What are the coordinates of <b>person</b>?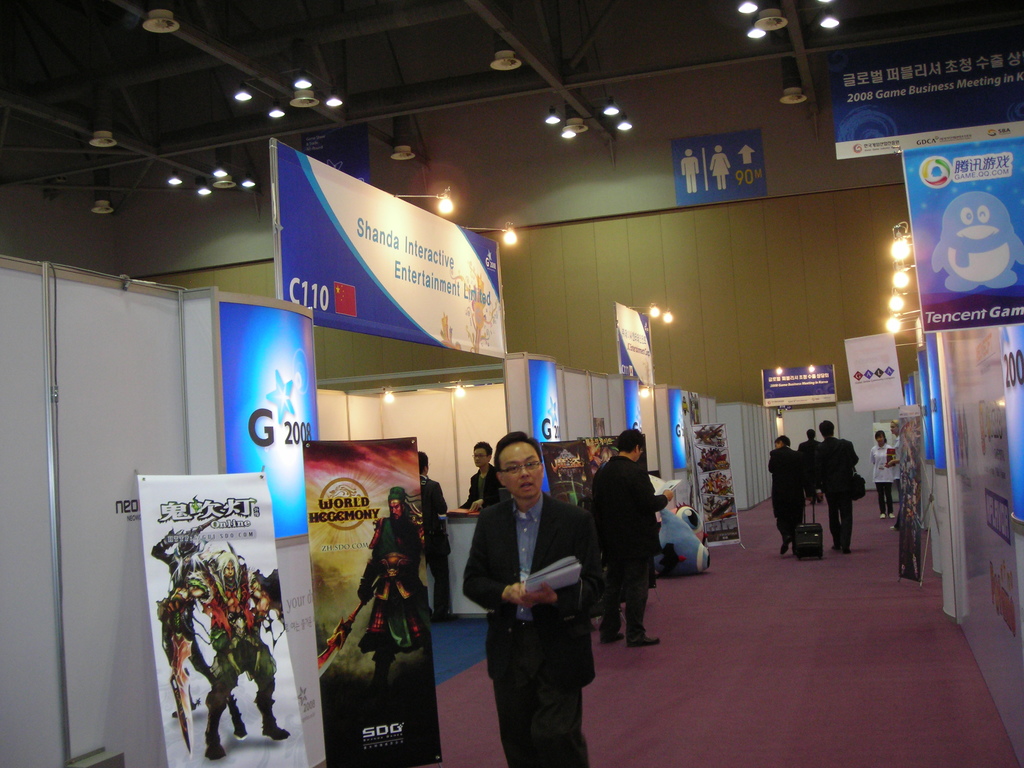
box=[420, 456, 456, 623].
